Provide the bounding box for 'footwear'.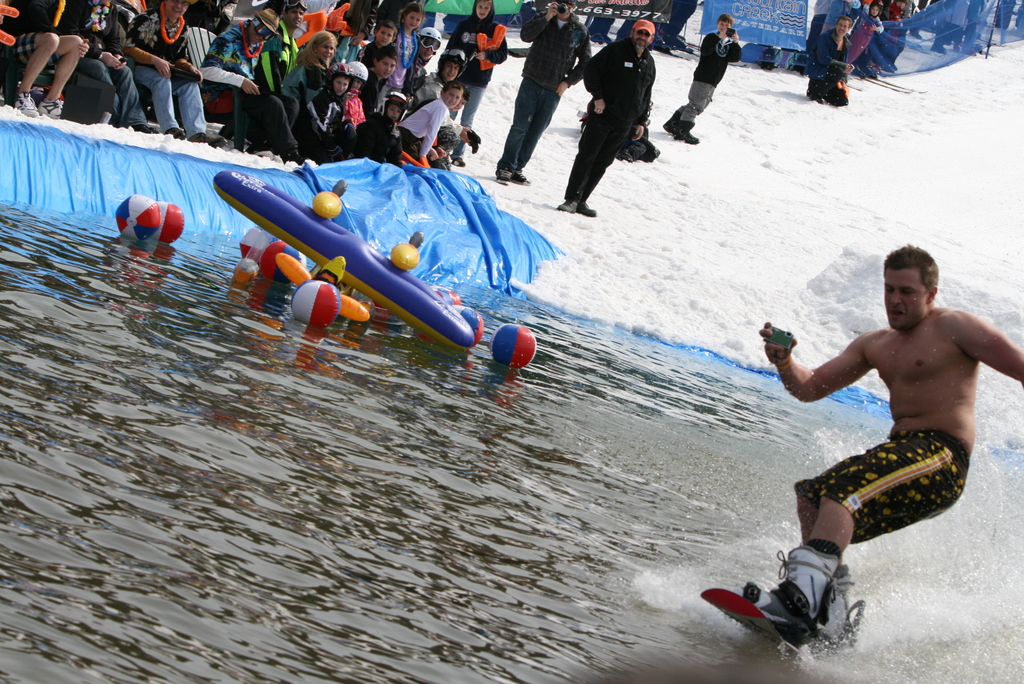
[496,168,511,183].
